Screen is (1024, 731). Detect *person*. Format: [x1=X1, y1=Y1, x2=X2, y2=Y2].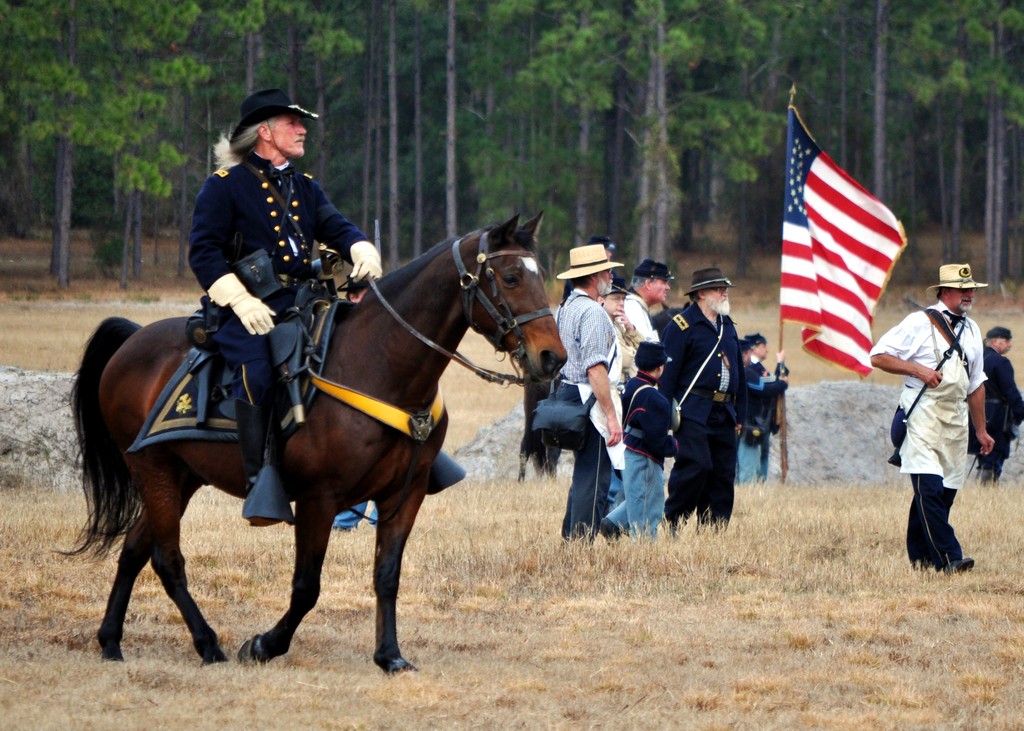
[x1=627, y1=252, x2=677, y2=374].
